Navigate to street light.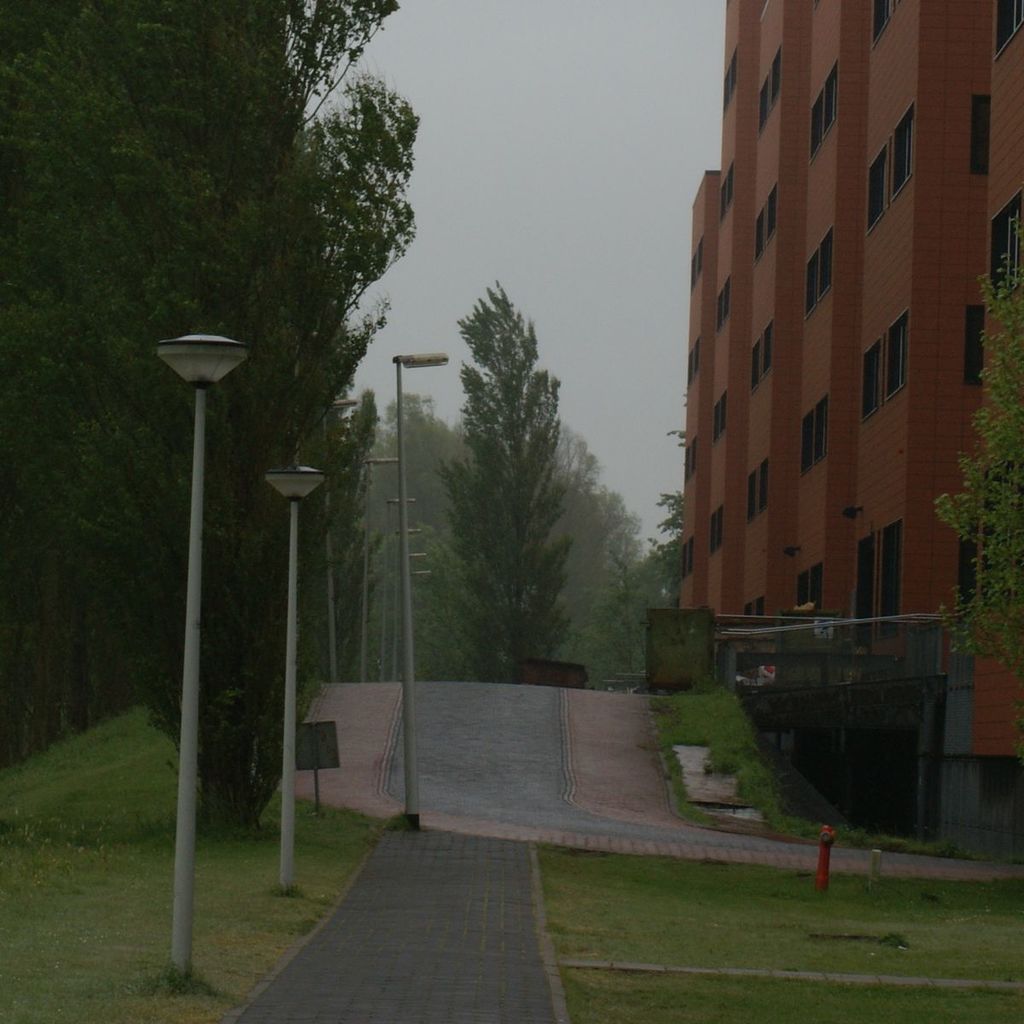
Navigation target: 148, 323, 259, 993.
